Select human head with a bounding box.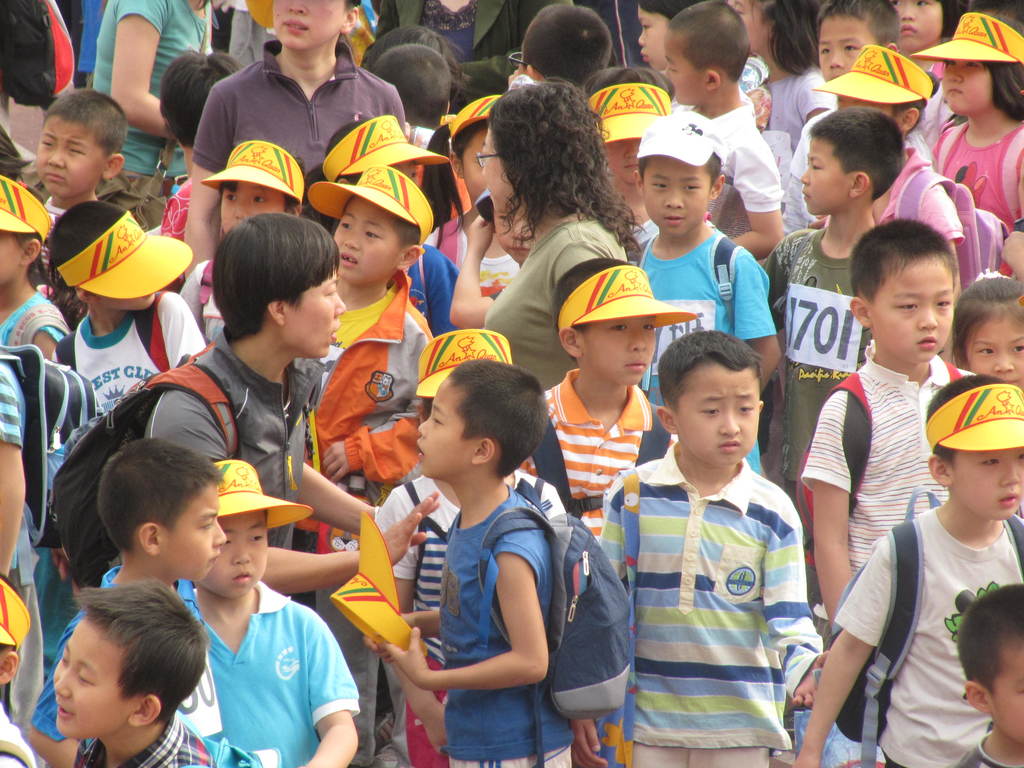
<region>952, 273, 1023, 388</region>.
